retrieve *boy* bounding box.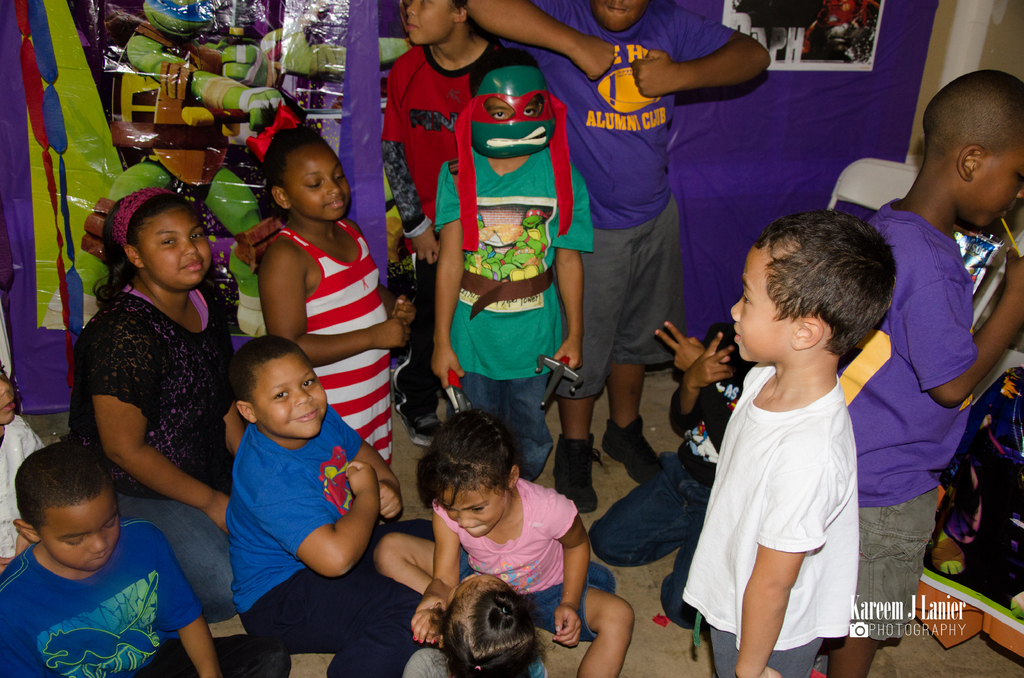
Bounding box: <box>582,327,749,627</box>.
